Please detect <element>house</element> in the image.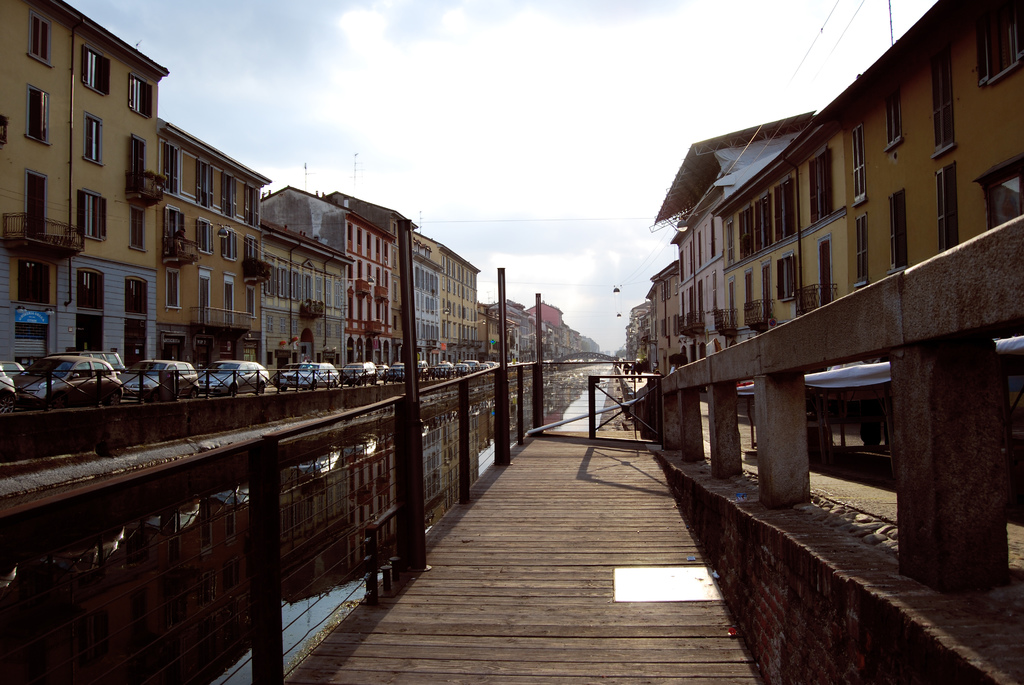
box=[0, 2, 170, 366].
